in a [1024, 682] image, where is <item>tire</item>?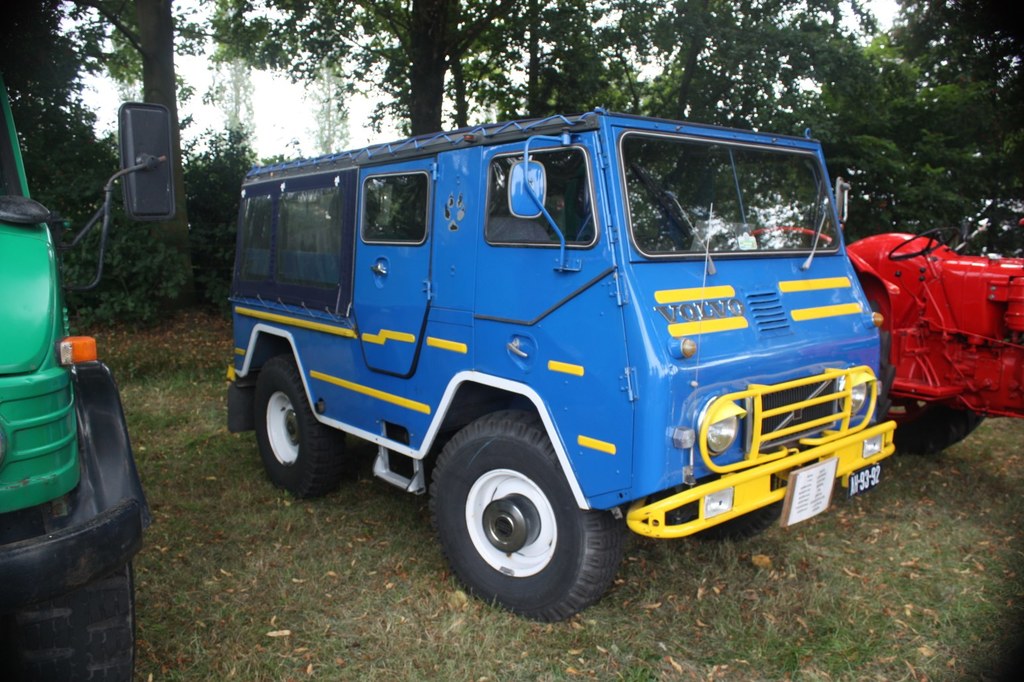
Rect(887, 393, 984, 451).
